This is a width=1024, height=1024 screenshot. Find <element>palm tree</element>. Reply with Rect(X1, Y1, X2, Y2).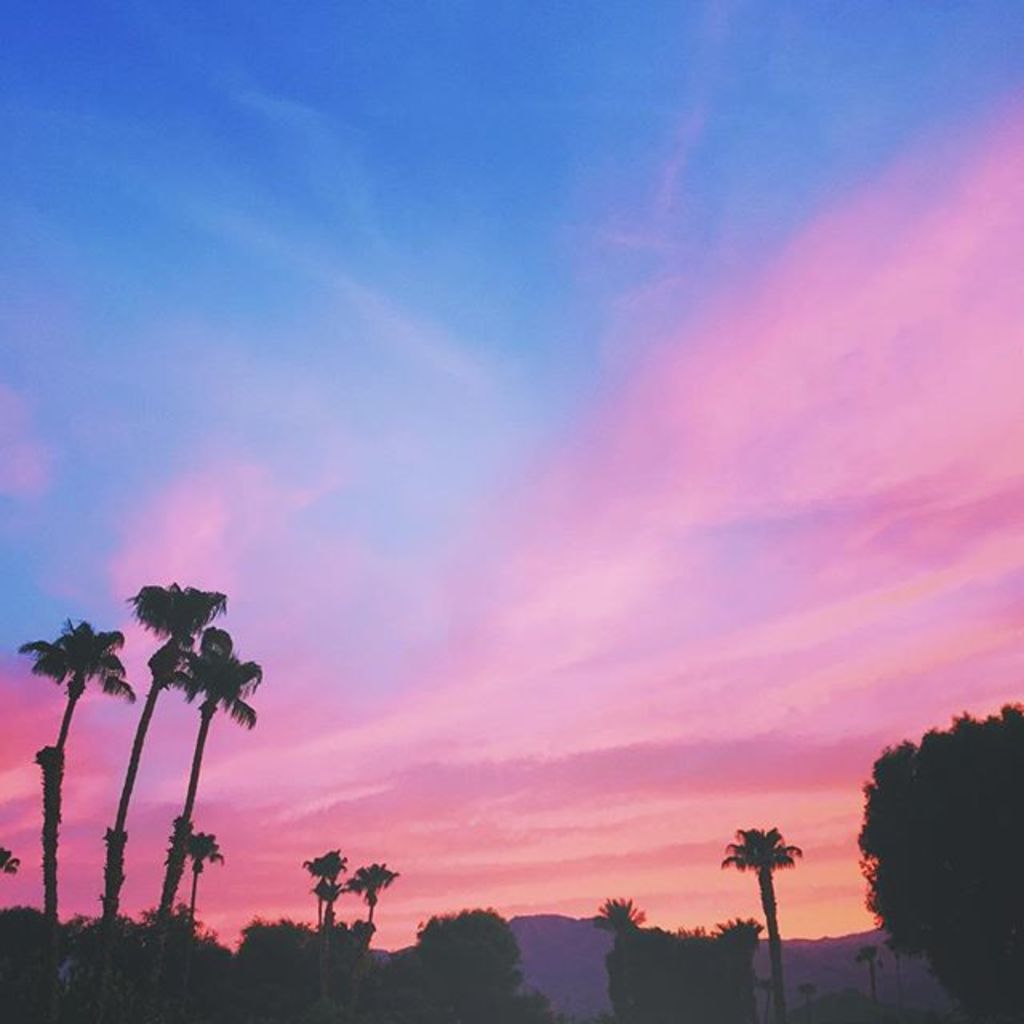
Rect(11, 619, 131, 934).
